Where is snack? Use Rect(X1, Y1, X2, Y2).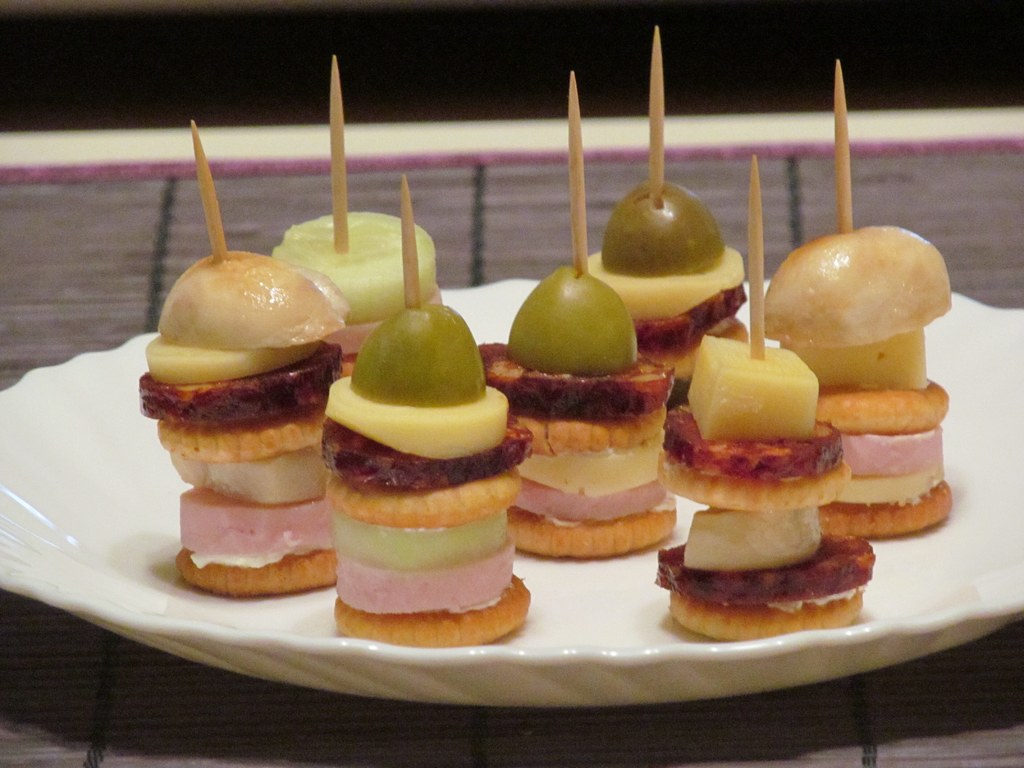
Rect(761, 227, 952, 543).
